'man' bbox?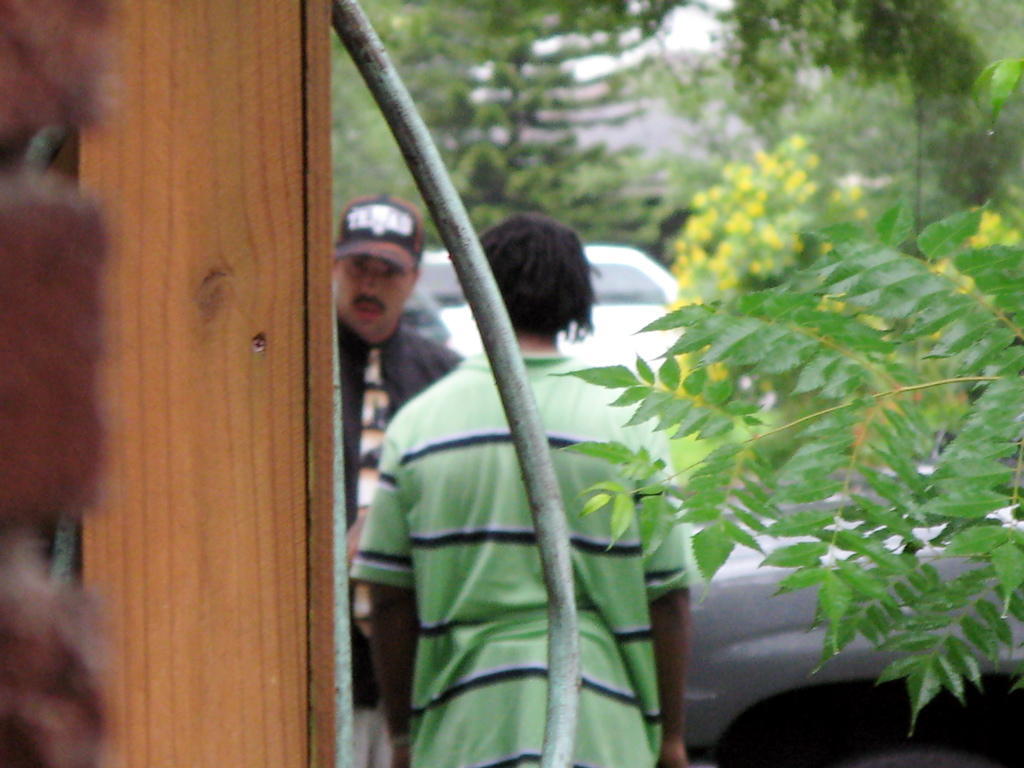
crop(352, 207, 702, 767)
